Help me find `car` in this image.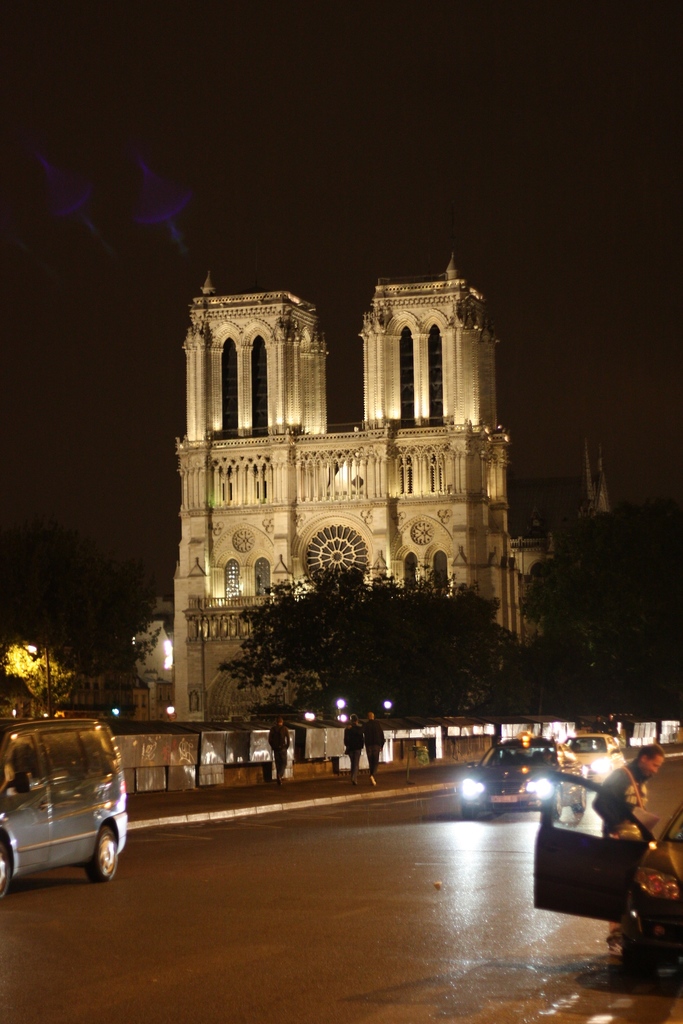
Found it: <region>561, 732, 624, 792</region>.
